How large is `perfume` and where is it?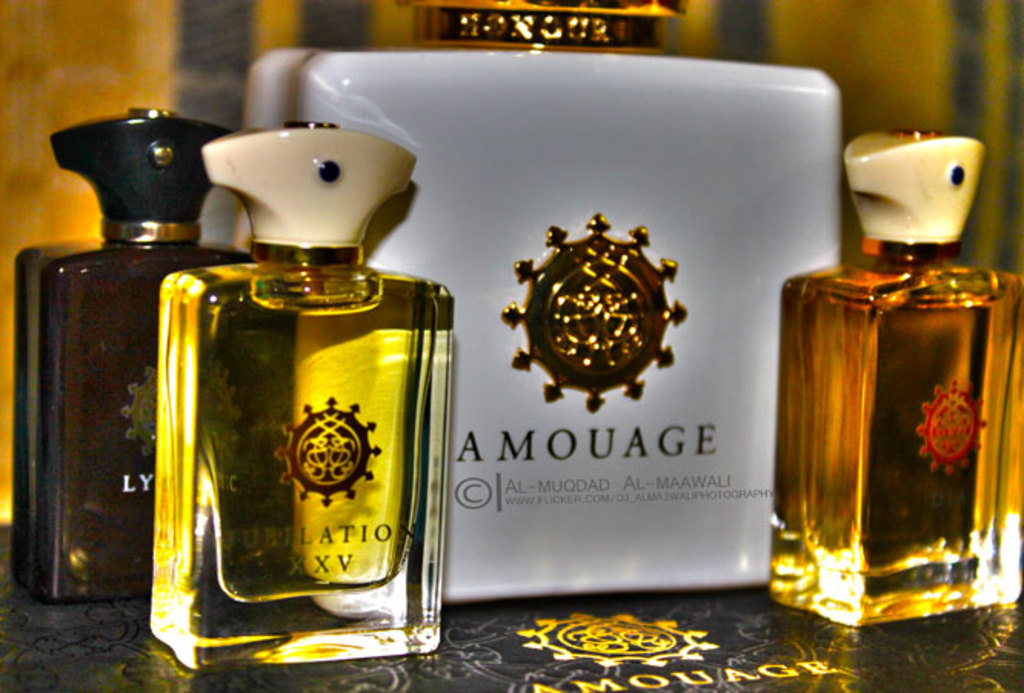
Bounding box: box=[151, 115, 457, 671].
